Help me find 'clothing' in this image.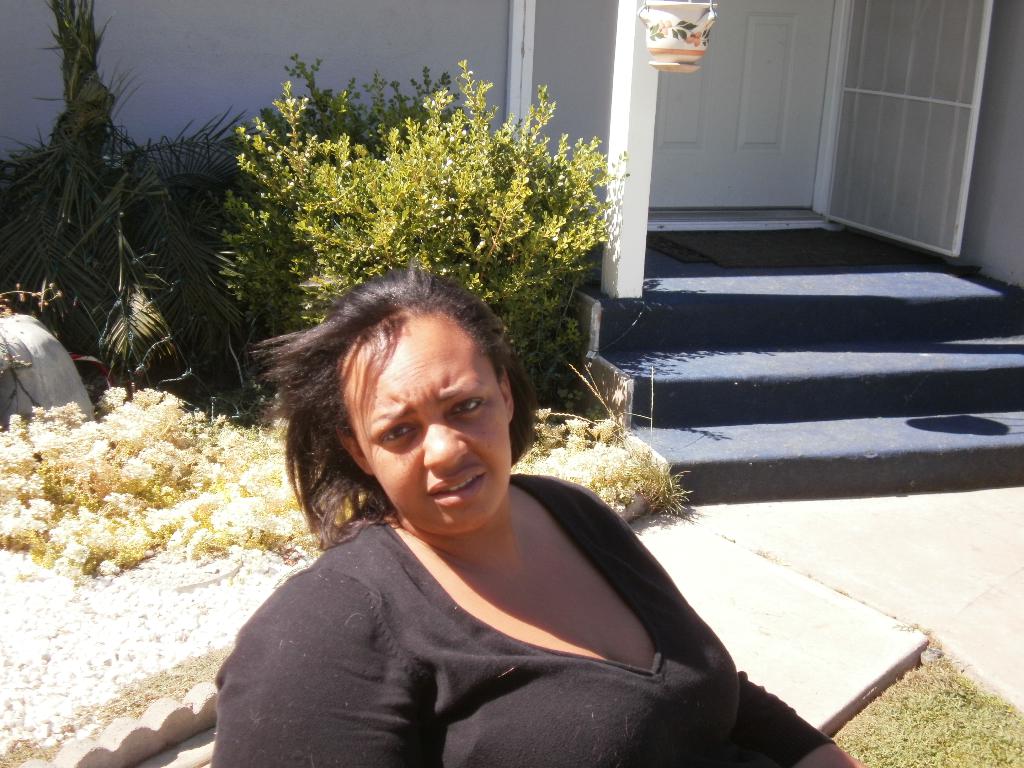
Found it: region(196, 462, 856, 767).
